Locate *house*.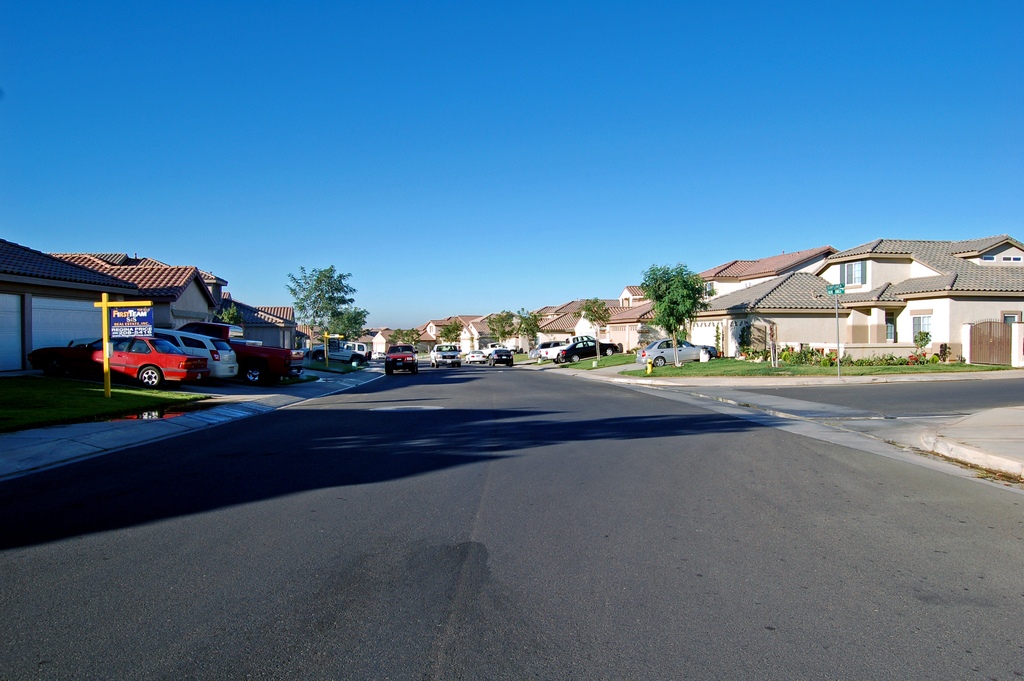
Bounding box: 0/235/135/377.
